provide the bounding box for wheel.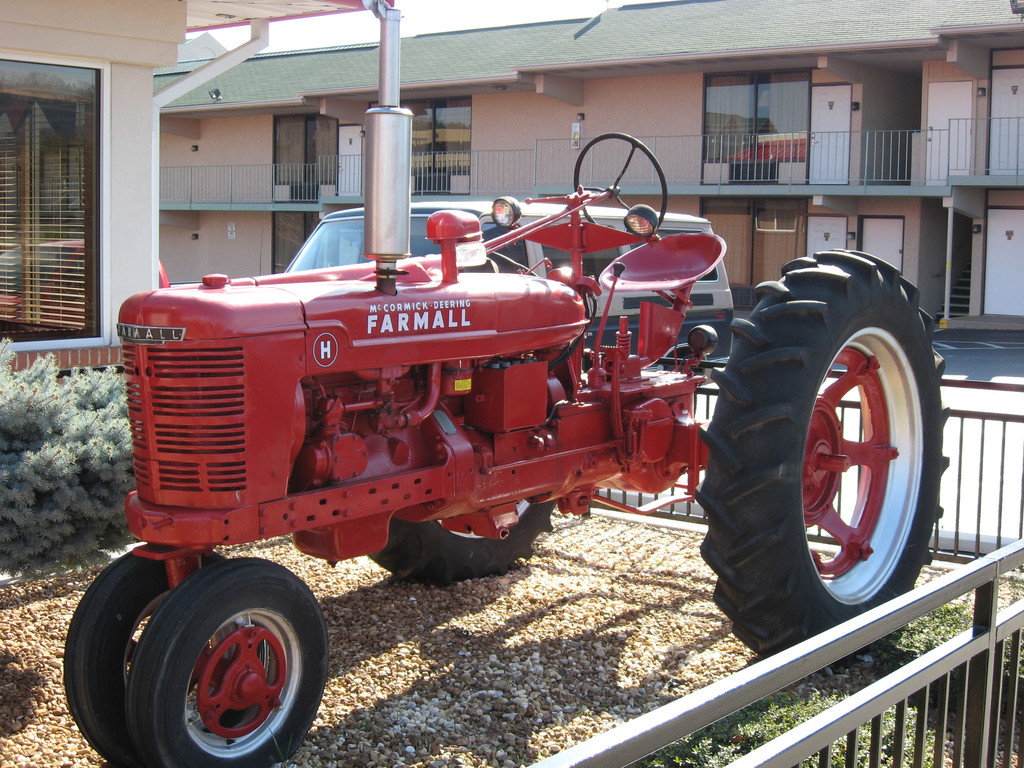
60 543 230 767.
